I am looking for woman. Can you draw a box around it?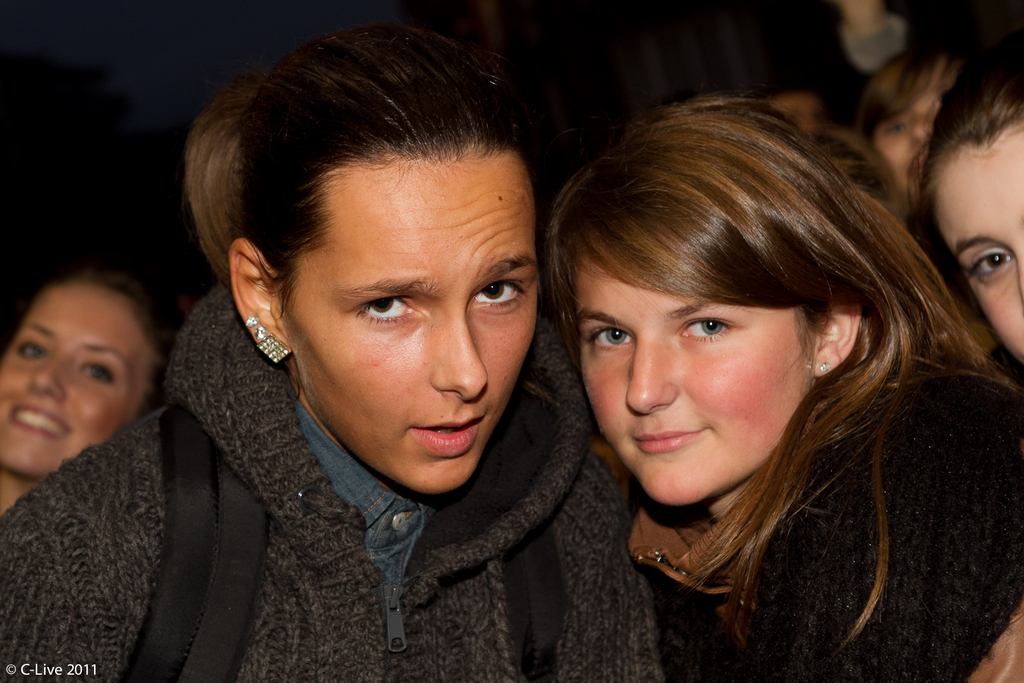
Sure, the bounding box is <bbox>0, 25, 665, 682</bbox>.
